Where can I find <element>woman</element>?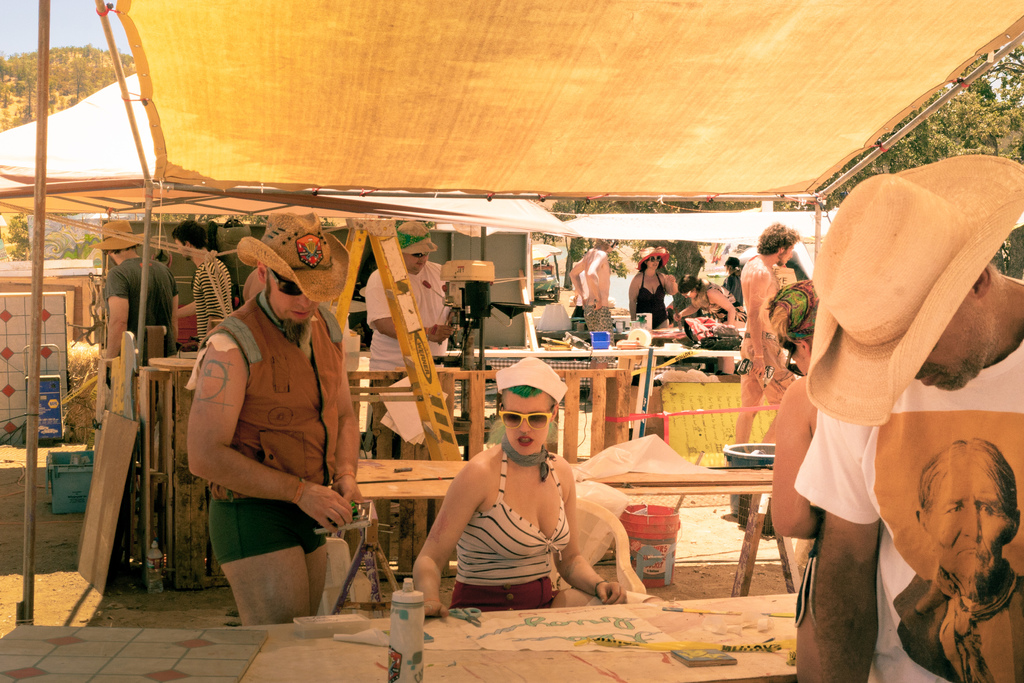
You can find it at locate(413, 360, 616, 609).
